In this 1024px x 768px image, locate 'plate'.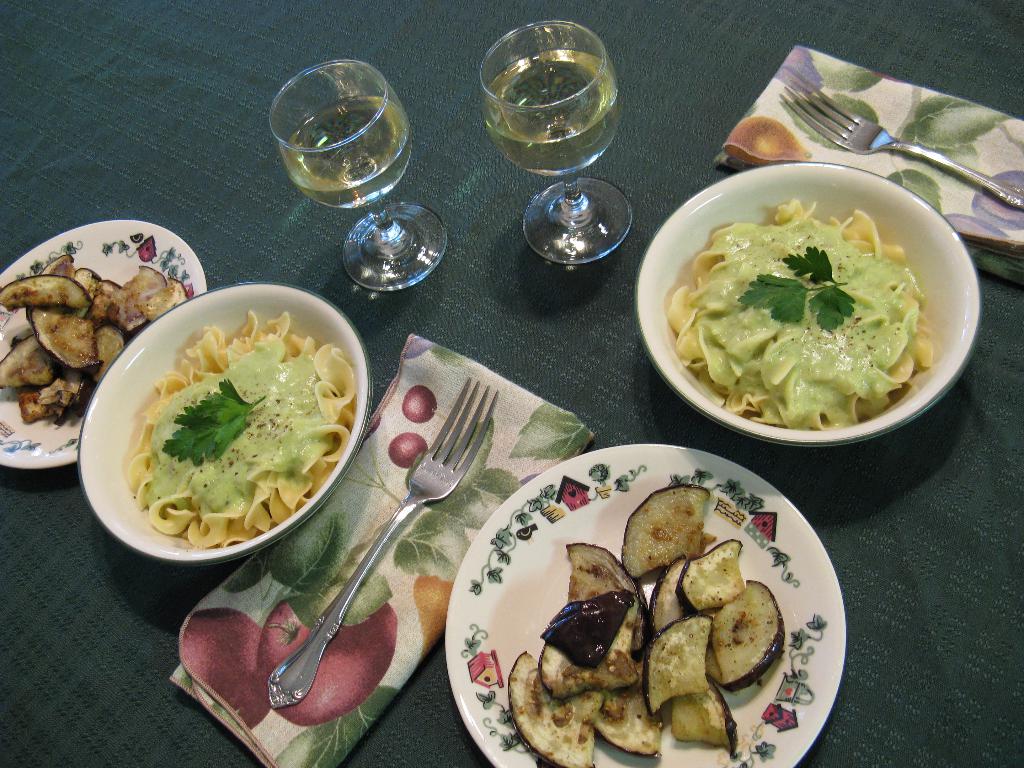
Bounding box: [445, 444, 845, 767].
